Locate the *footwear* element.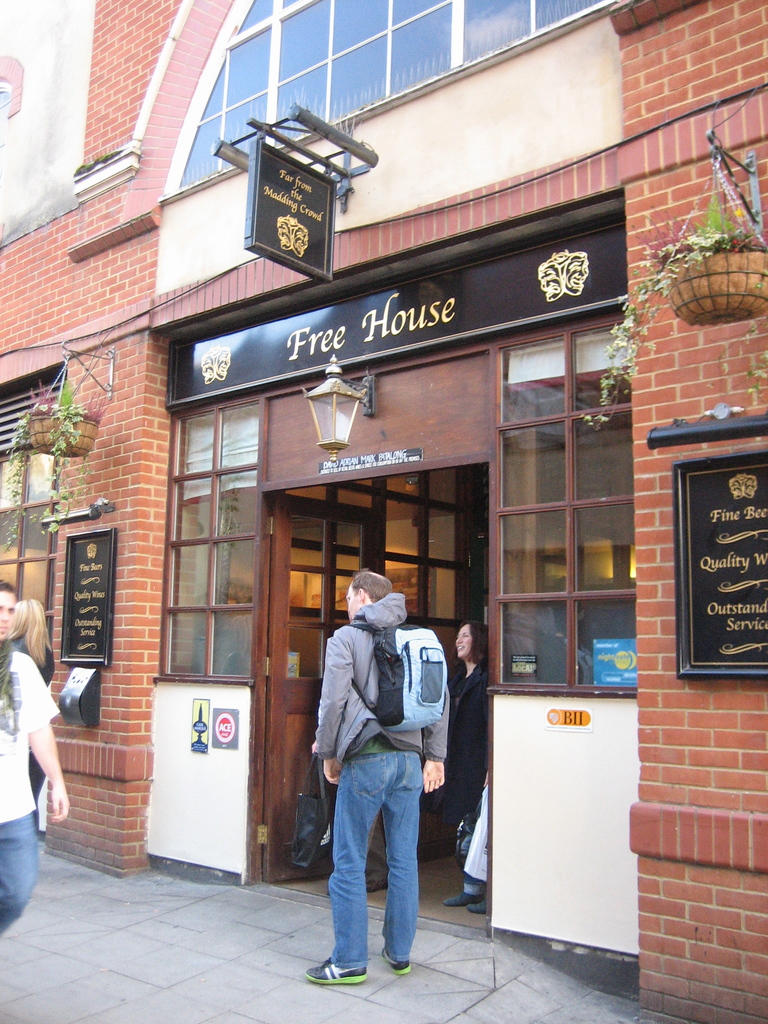
Element bbox: {"x1": 465, "y1": 902, "x2": 492, "y2": 911}.
